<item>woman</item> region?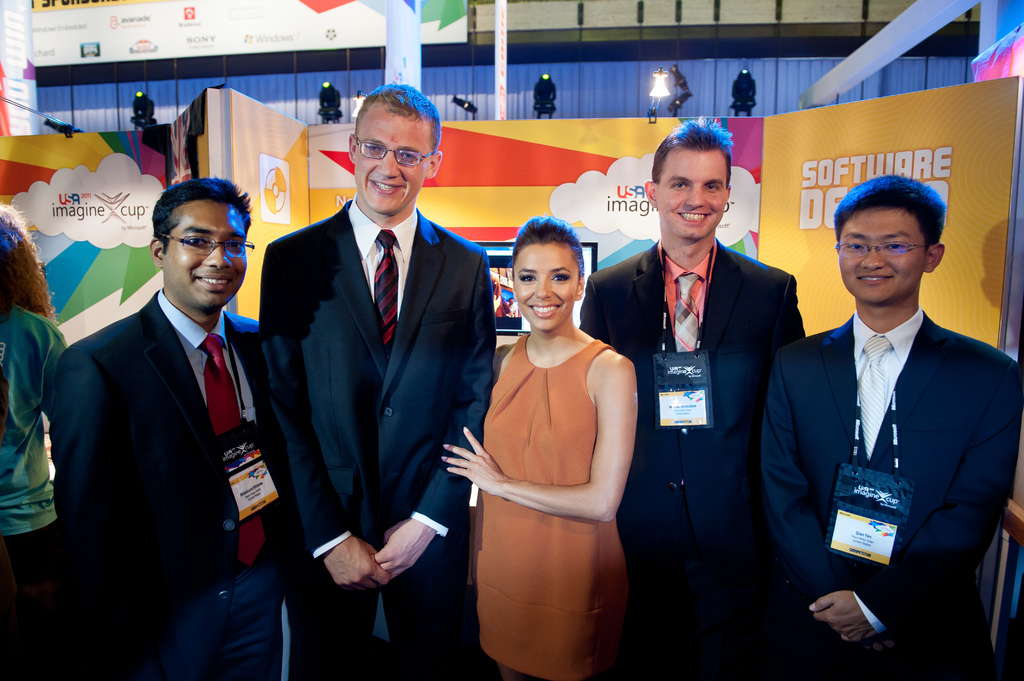
l=0, t=196, r=67, b=680
